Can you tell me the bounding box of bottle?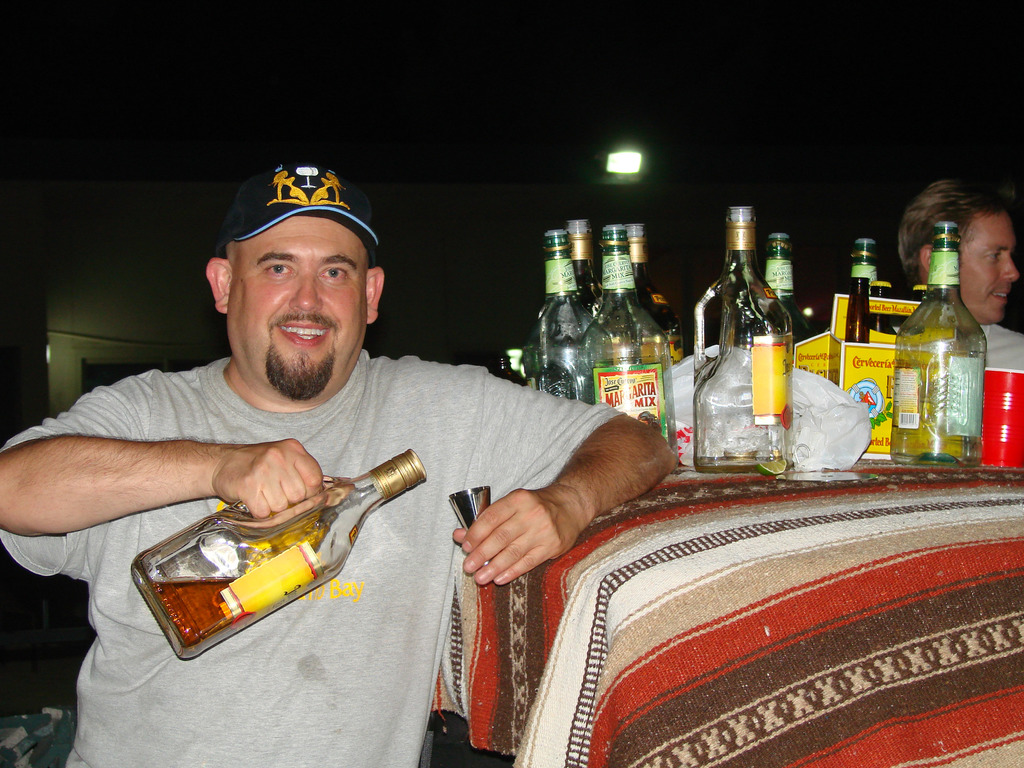
764,219,792,356.
